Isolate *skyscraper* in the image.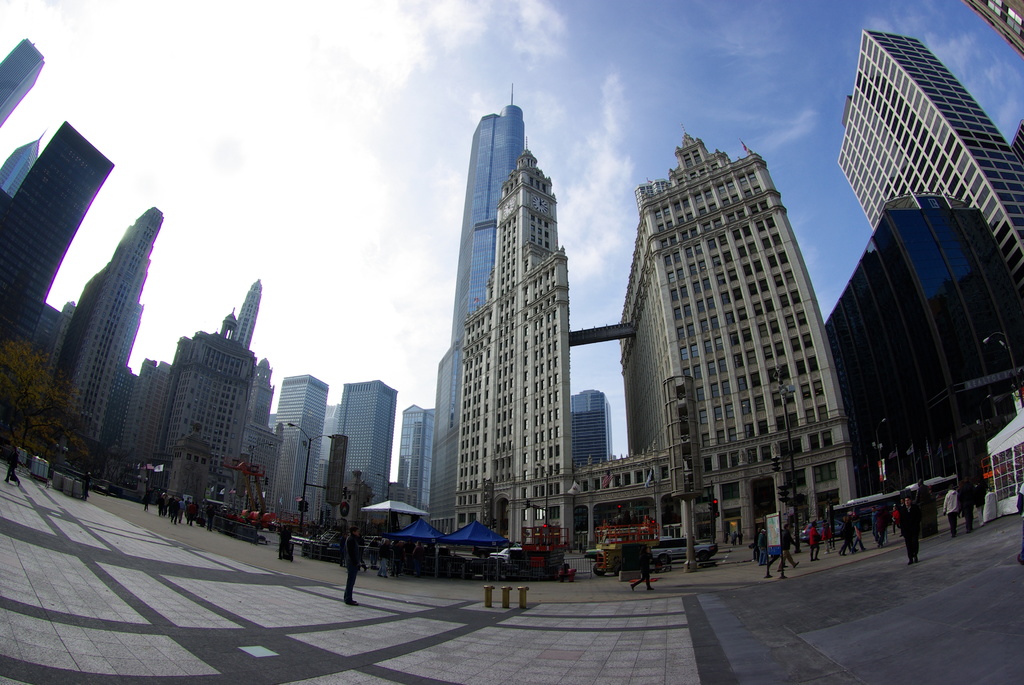
Isolated region: l=271, t=372, r=315, b=510.
